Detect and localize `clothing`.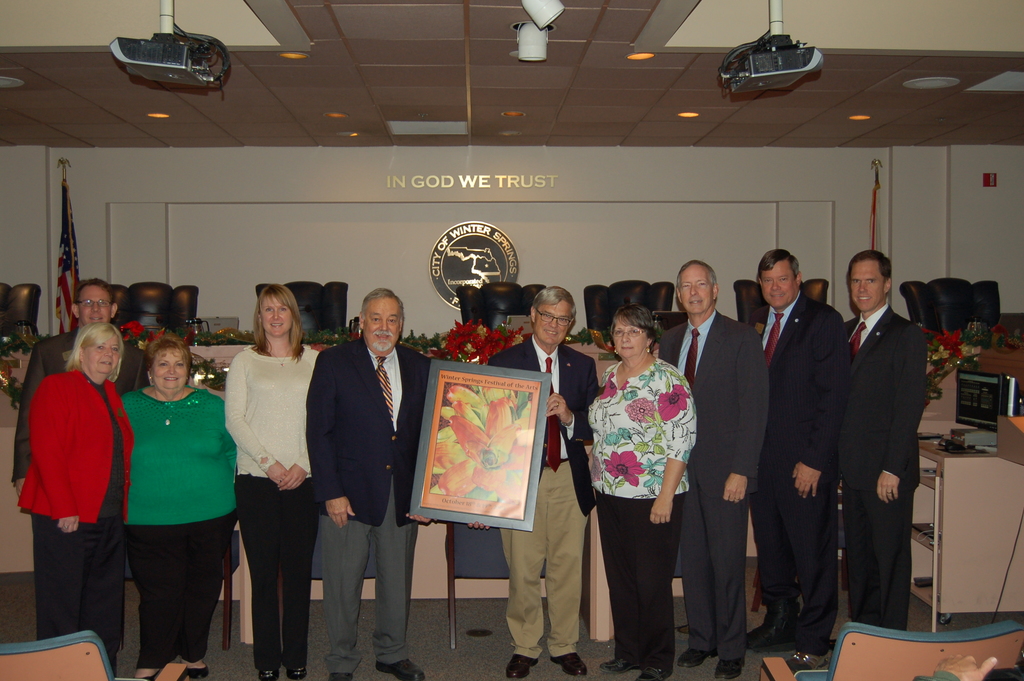
Localized at rect(220, 345, 316, 671).
